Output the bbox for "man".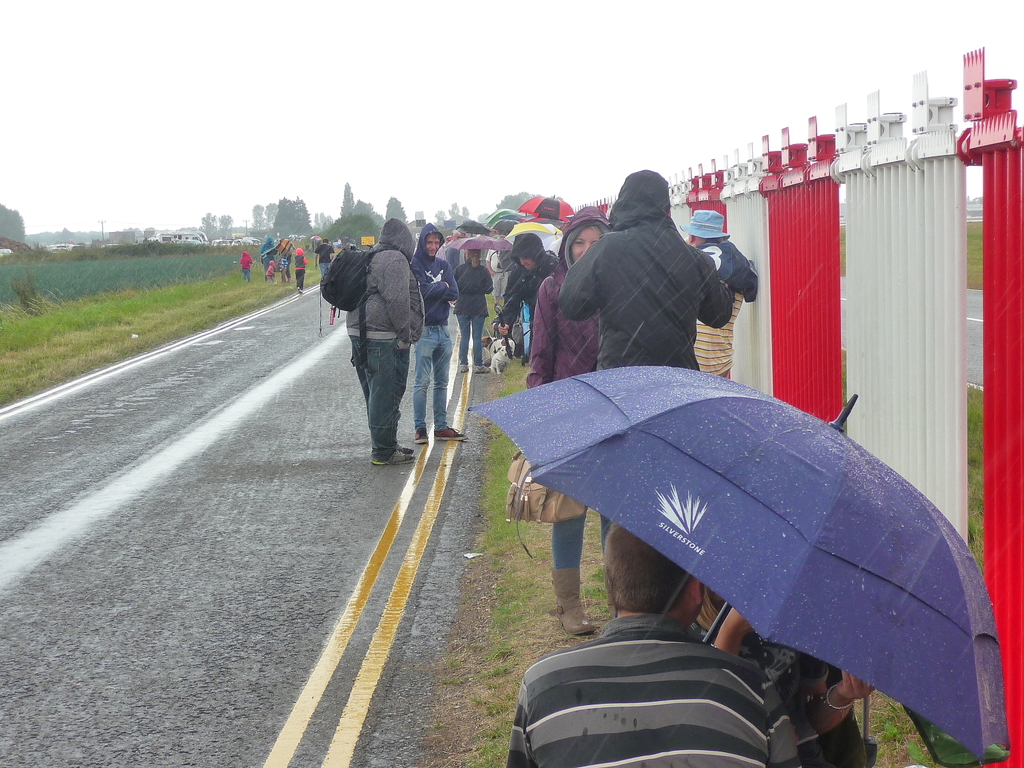
[left=487, top=229, right=567, bottom=357].
